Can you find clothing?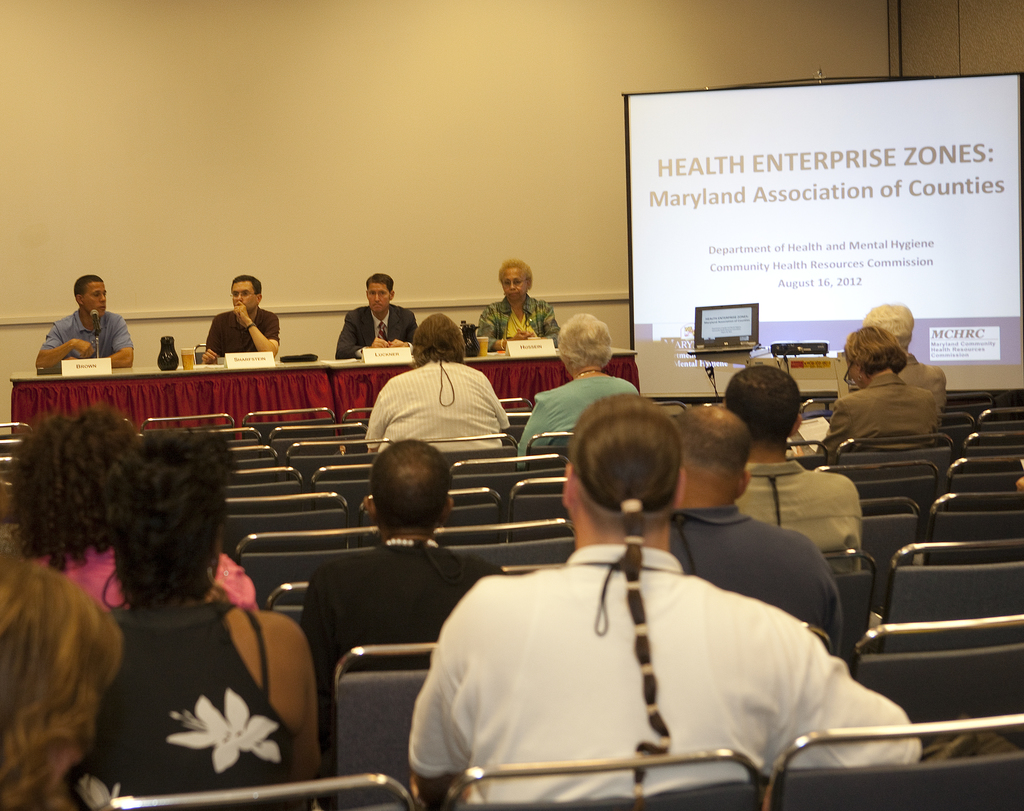
Yes, bounding box: 35 535 132 613.
